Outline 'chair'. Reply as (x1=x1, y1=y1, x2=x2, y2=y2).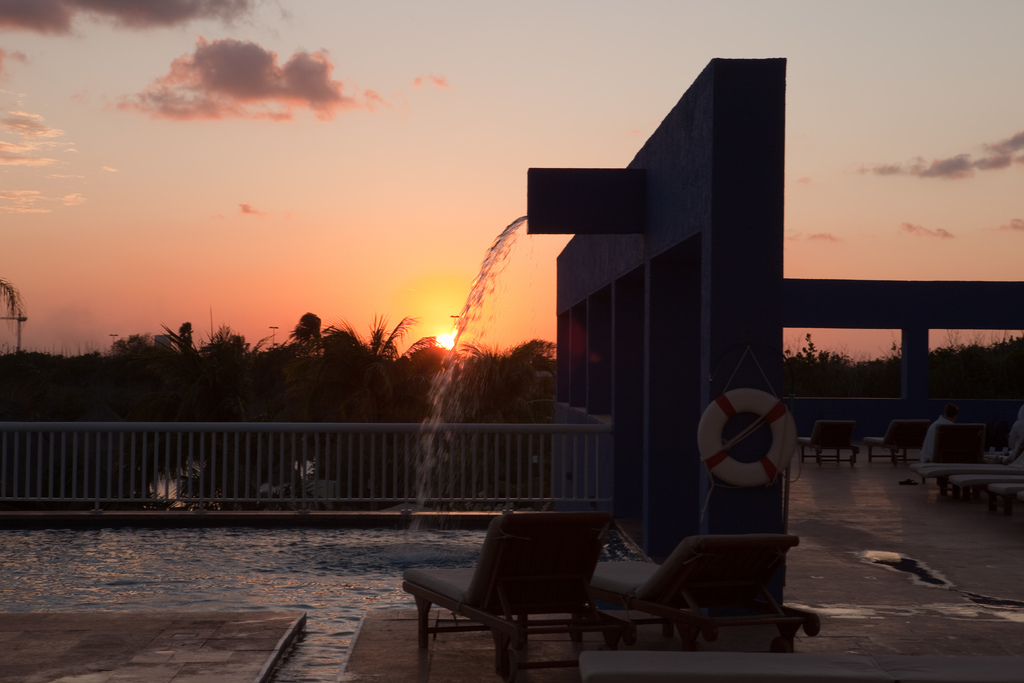
(x1=945, y1=475, x2=1023, y2=493).
